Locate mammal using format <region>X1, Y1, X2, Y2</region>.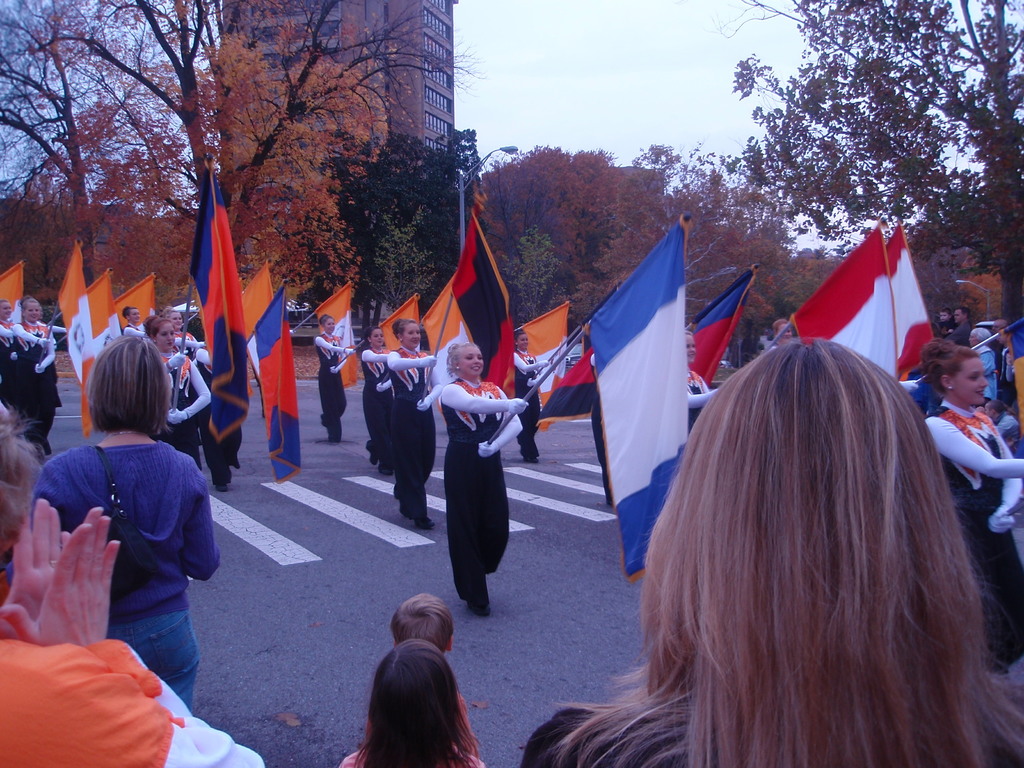
<region>591, 353, 610, 505</region>.
